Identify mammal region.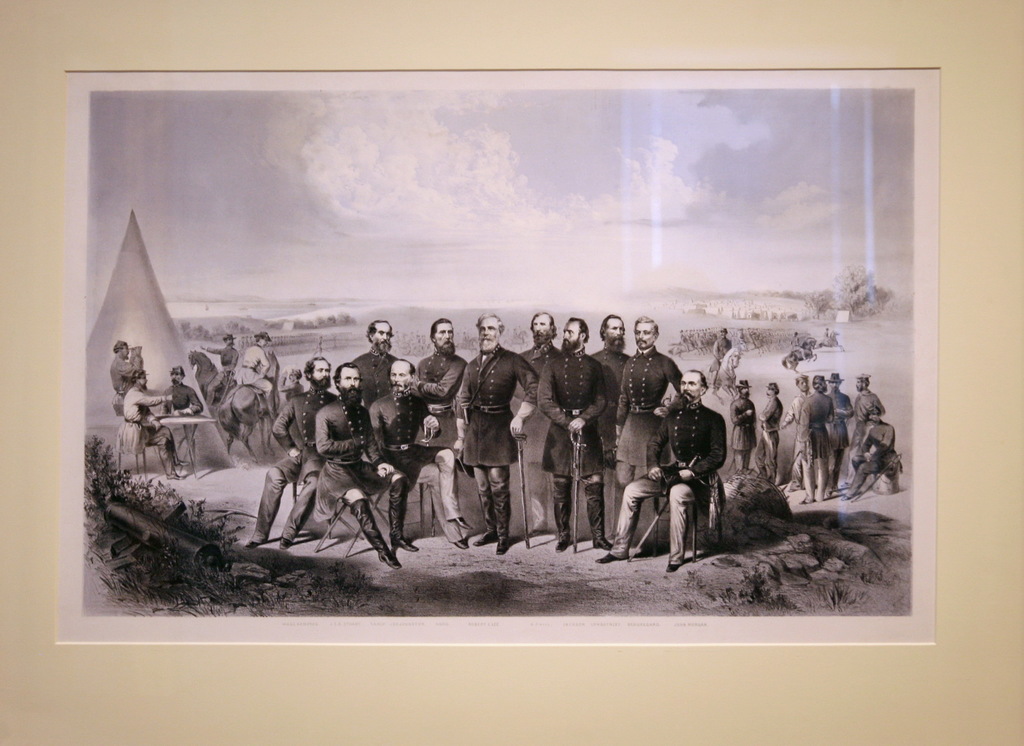
Region: [114,341,140,410].
